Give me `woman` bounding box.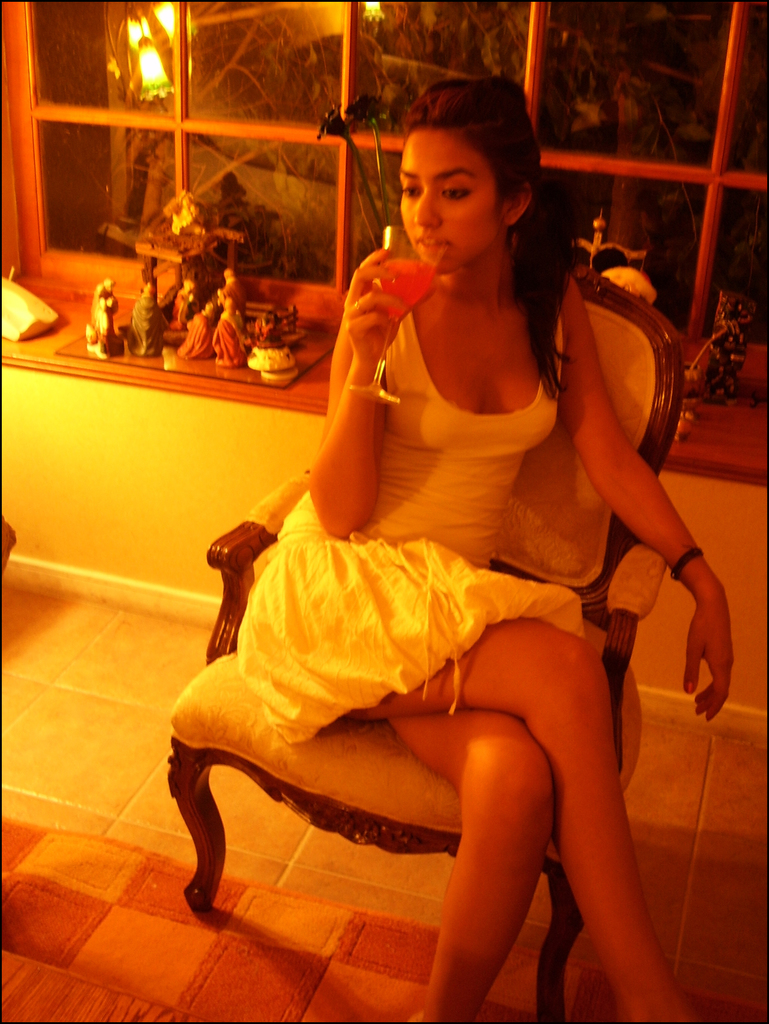
bbox=[221, 82, 684, 998].
